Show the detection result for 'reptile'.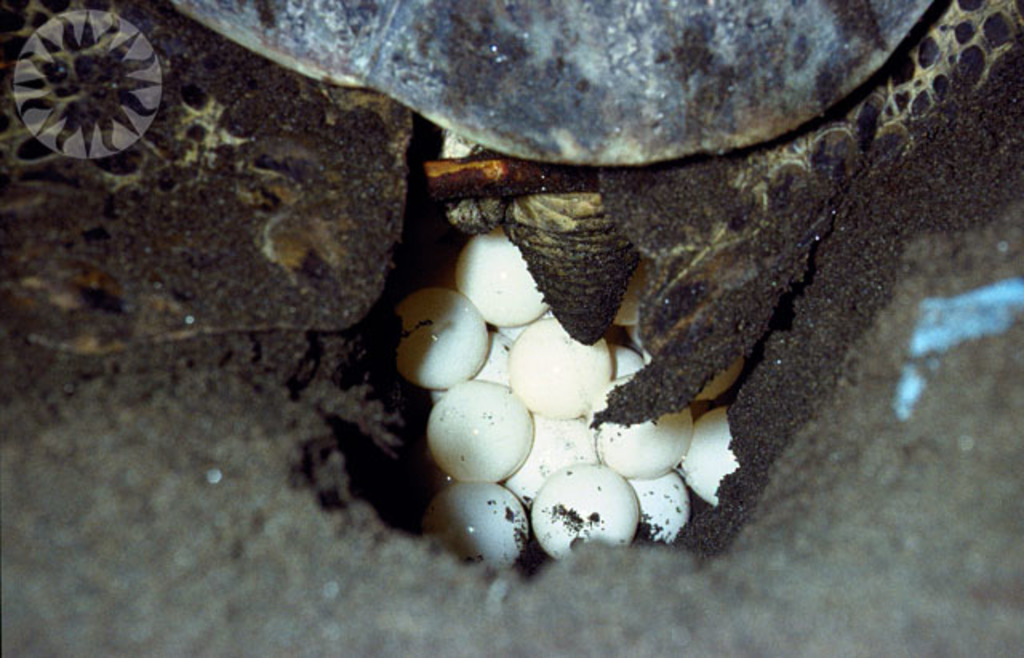
left=0, top=0, right=1022, bottom=554.
